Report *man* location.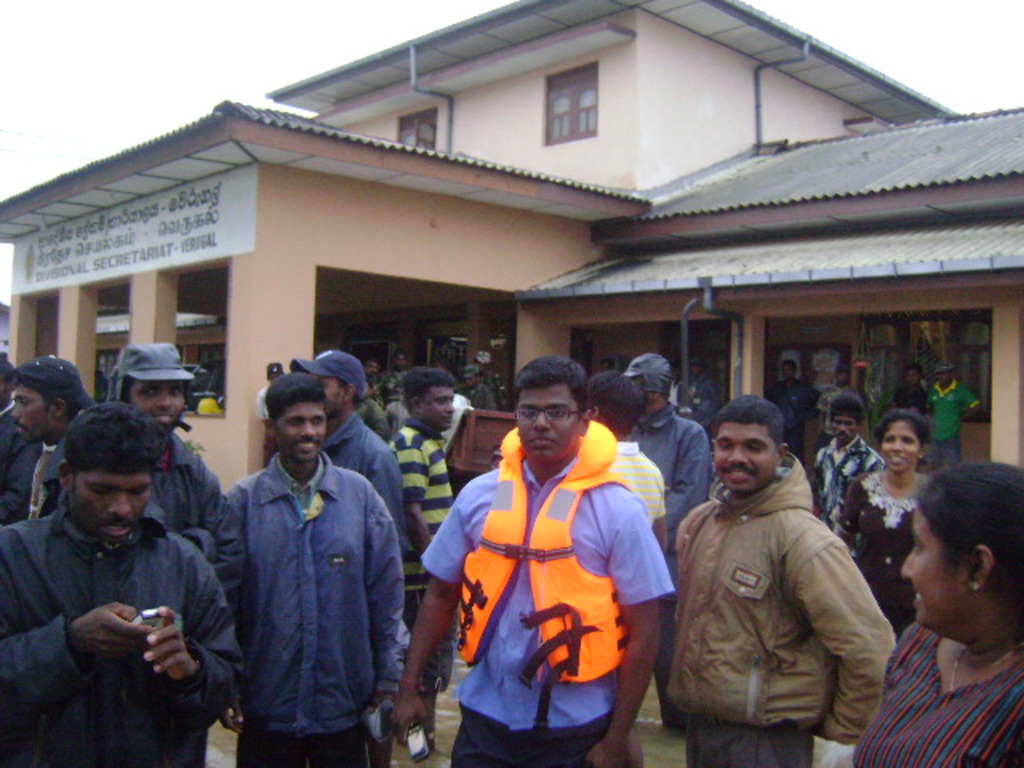
Report: detection(920, 366, 979, 461).
